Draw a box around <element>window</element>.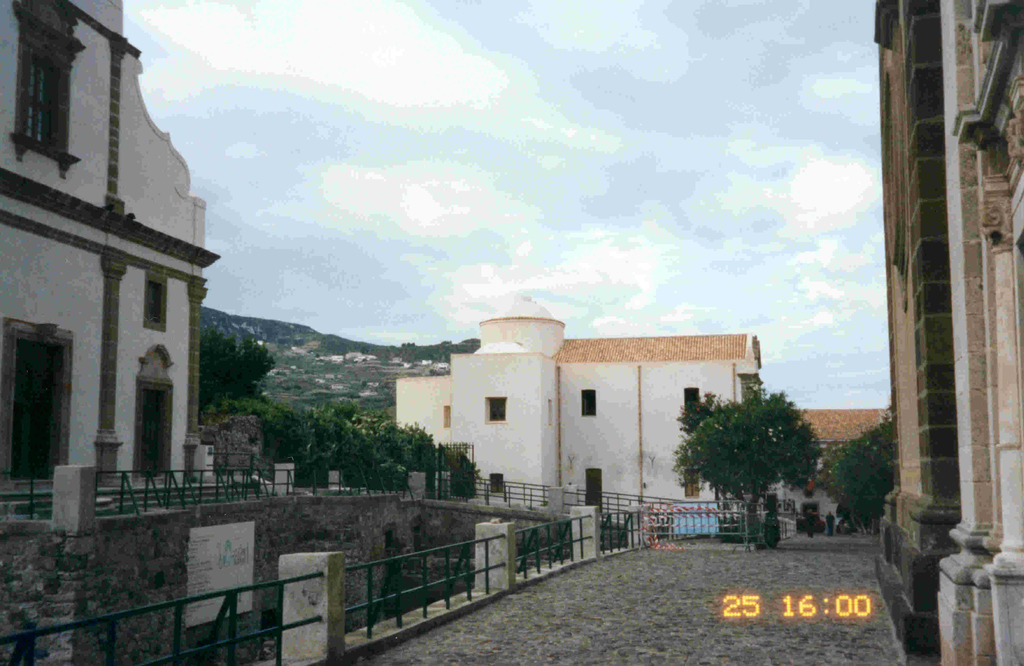
[4, 311, 73, 488].
